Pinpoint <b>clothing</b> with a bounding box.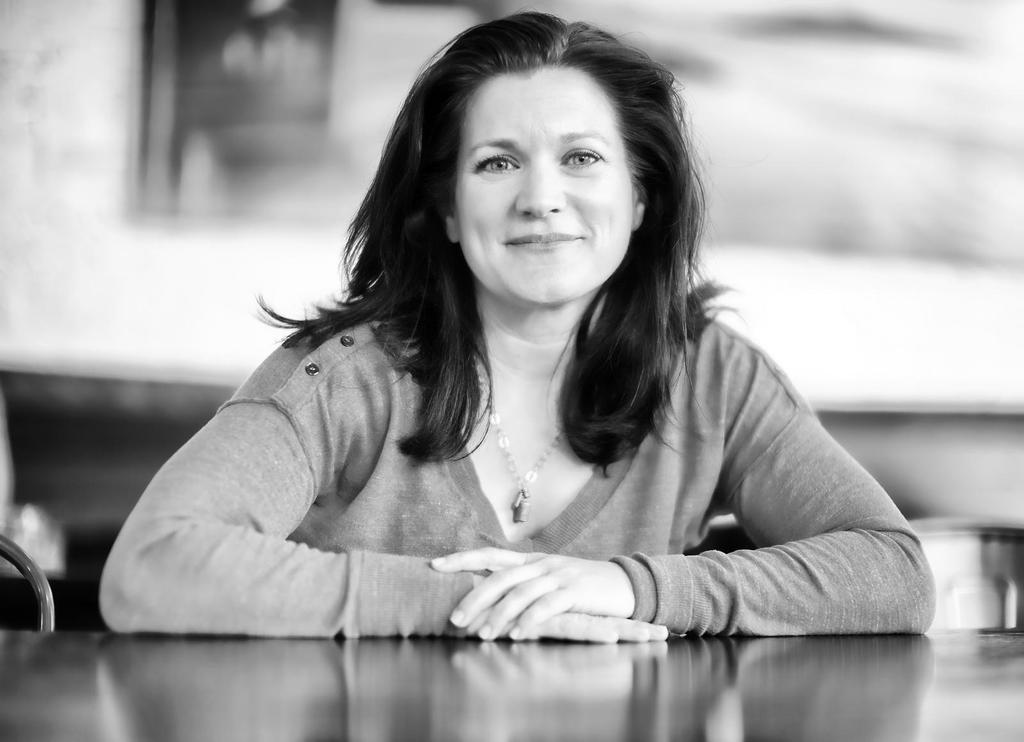
rect(104, 295, 943, 636).
